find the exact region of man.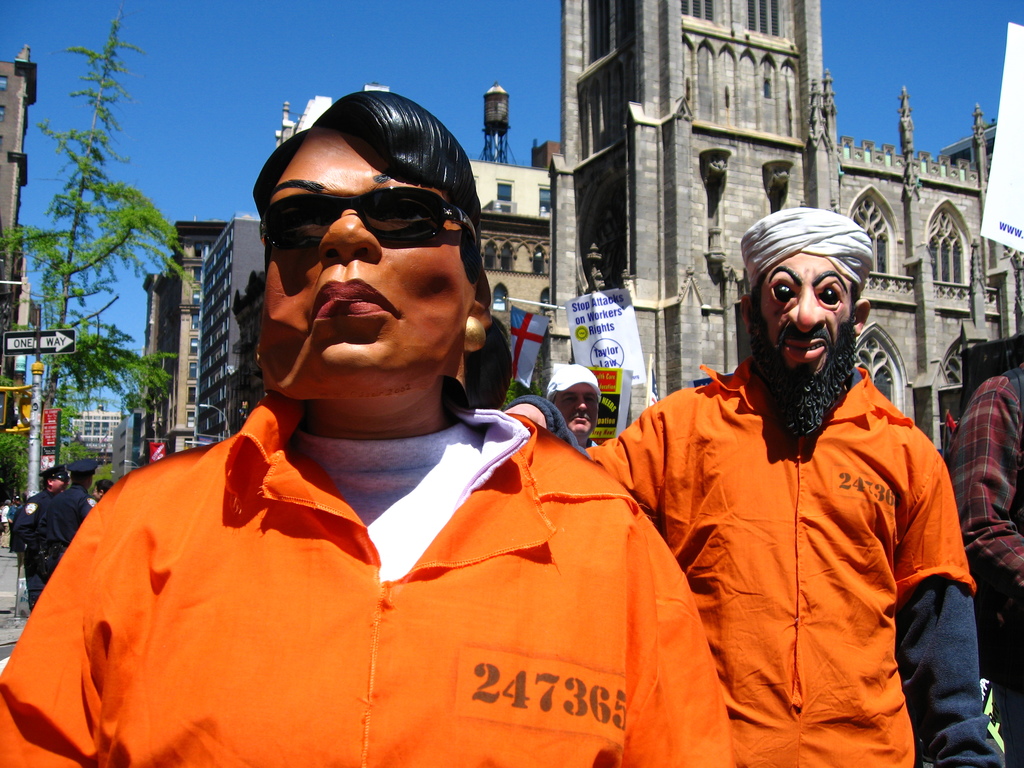
Exact region: box(578, 205, 977, 765).
